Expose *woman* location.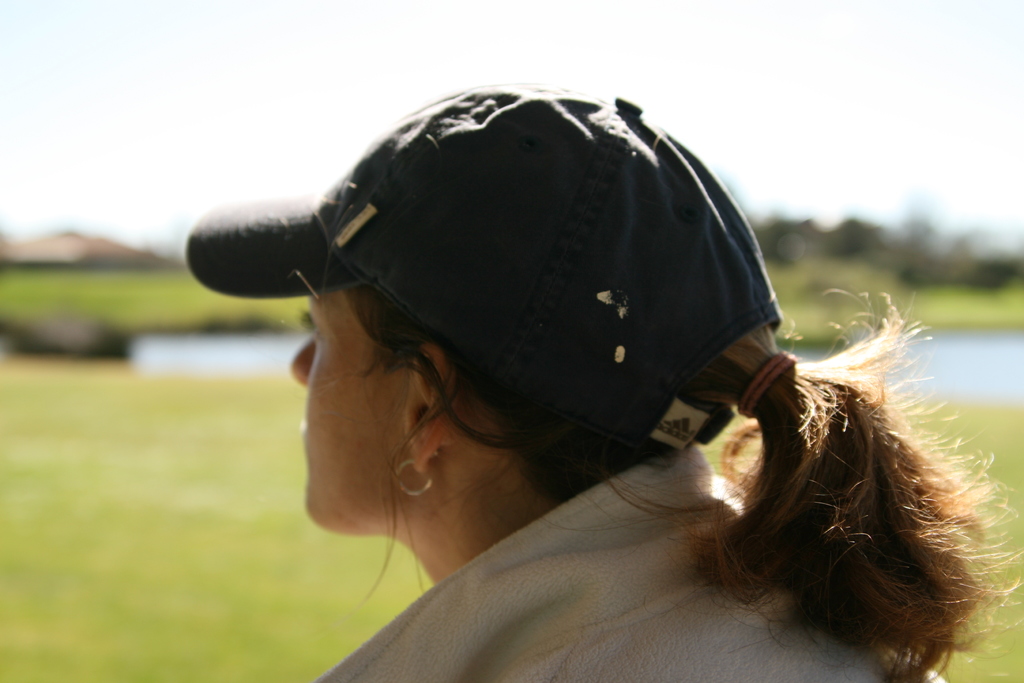
Exposed at crop(187, 79, 1018, 678).
